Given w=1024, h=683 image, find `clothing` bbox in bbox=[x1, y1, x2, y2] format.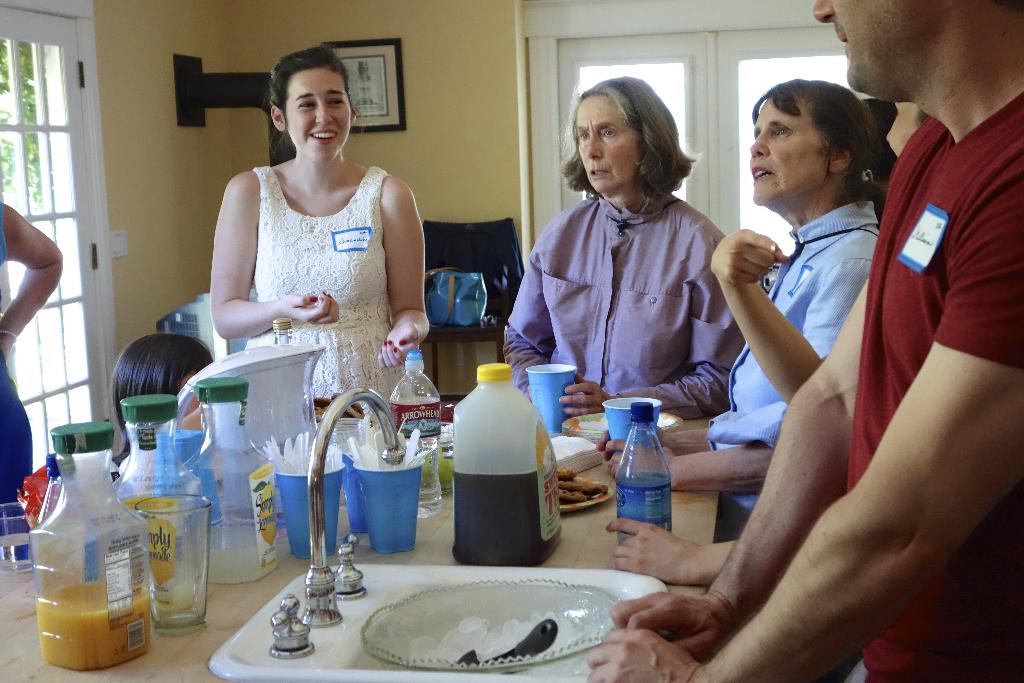
bbox=[502, 192, 744, 422].
